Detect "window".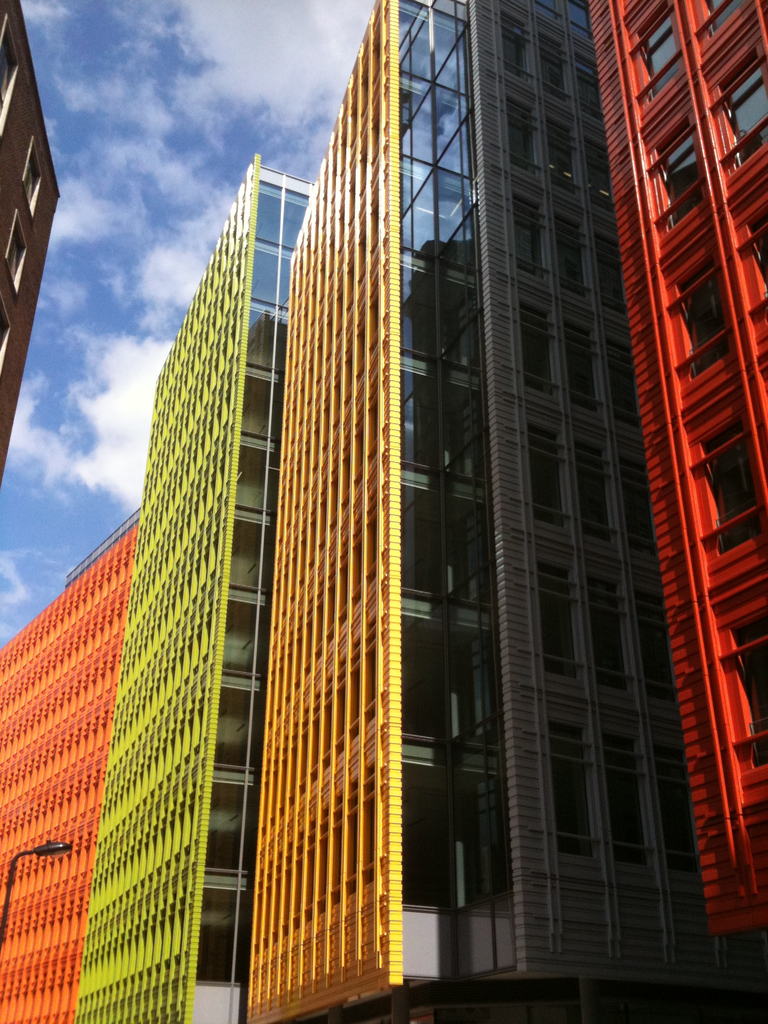
Detected at (0, 207, 22, 288).
